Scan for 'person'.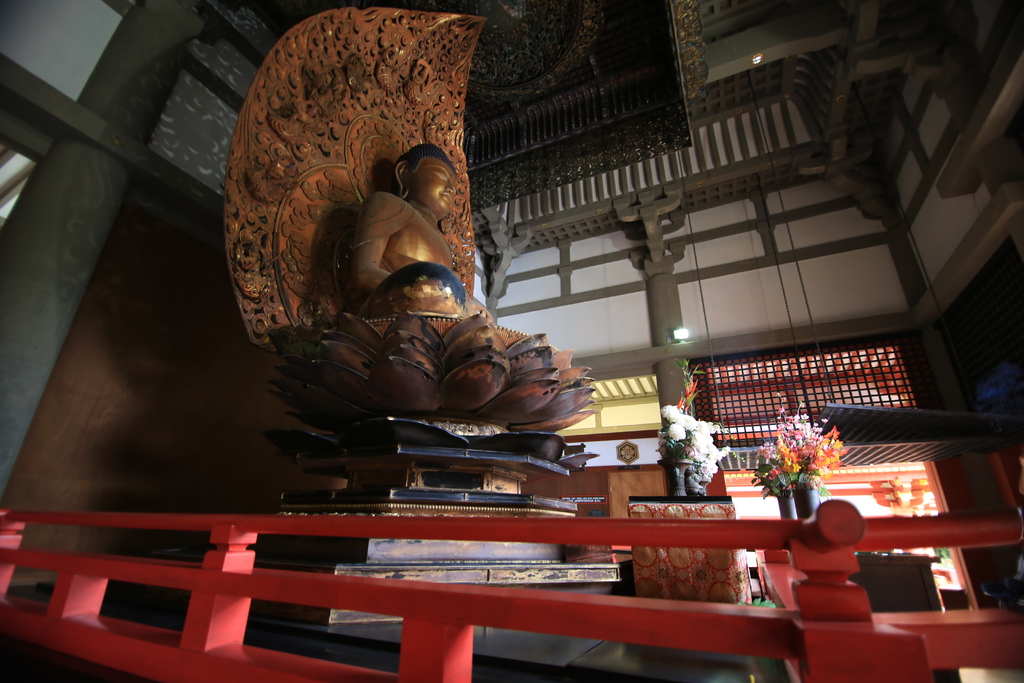
Scan result: pyautogui.locateOnScreen(362, 147, 493, 322).
